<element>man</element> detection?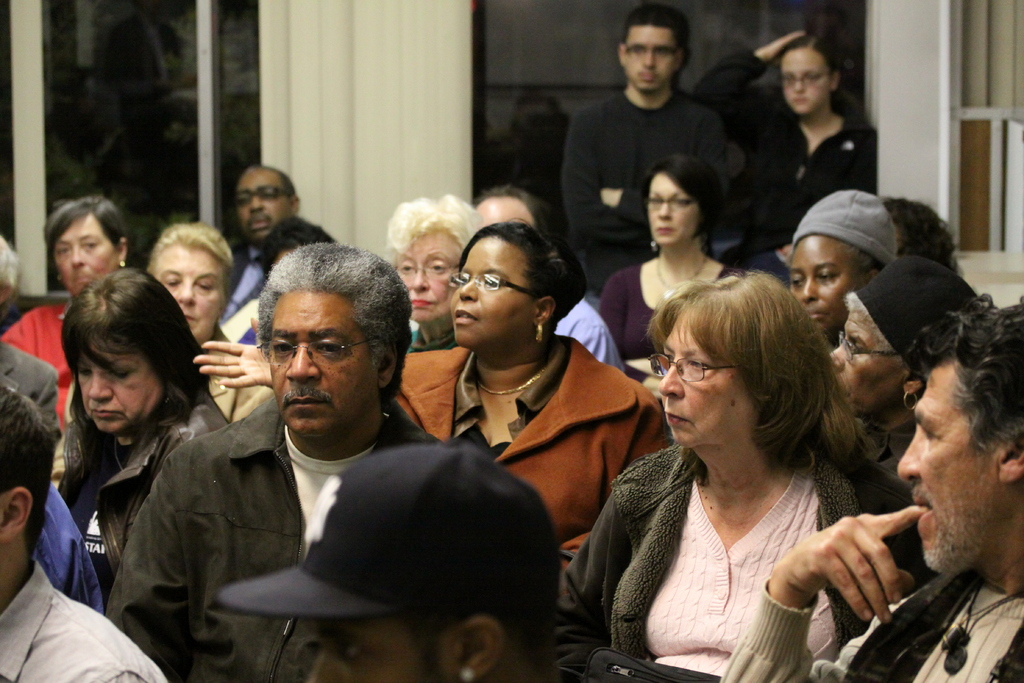
(x1=1, y1=389, x2=168, y2=682)
